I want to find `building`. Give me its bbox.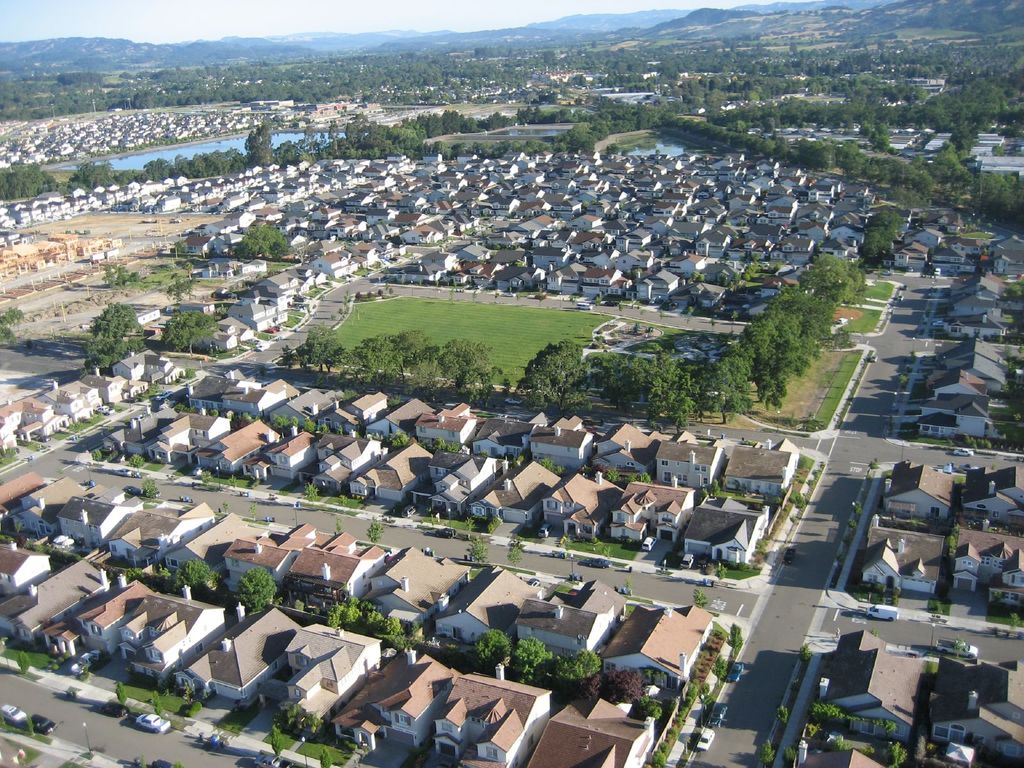
detection(47, 376, 103, 423).
